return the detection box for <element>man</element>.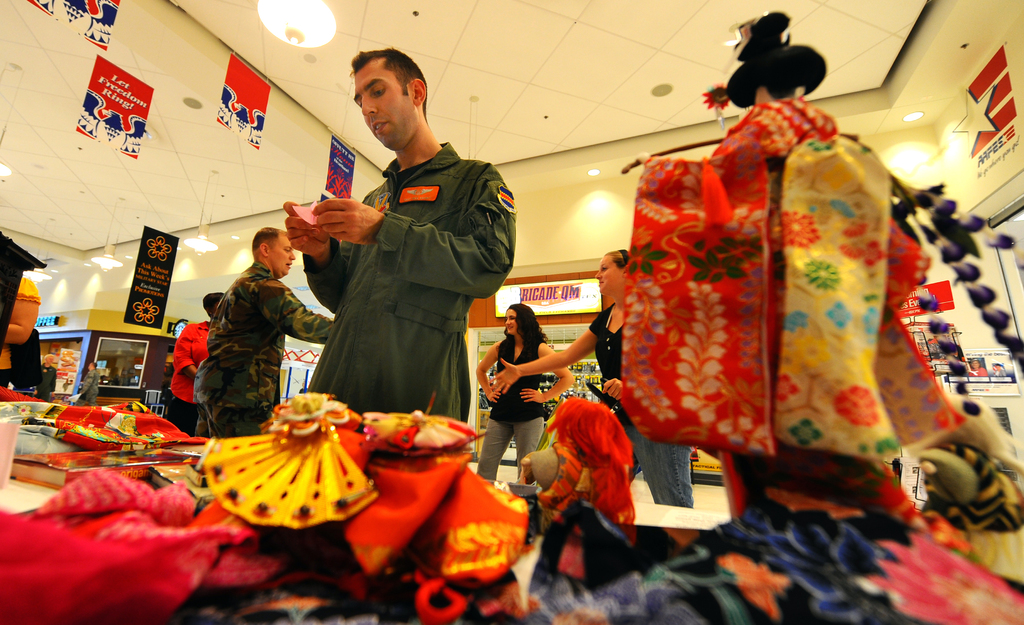
pyautogui.locateOnScreen(296, 60, 519, 436).
